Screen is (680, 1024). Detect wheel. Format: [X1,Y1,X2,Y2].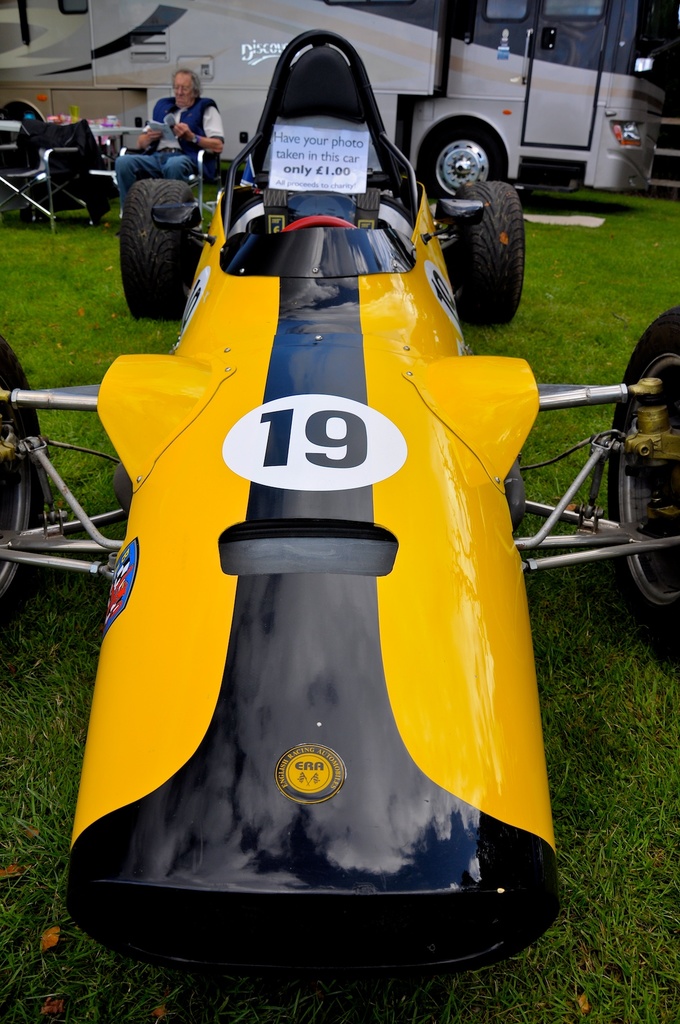
[0,332,36,629].
